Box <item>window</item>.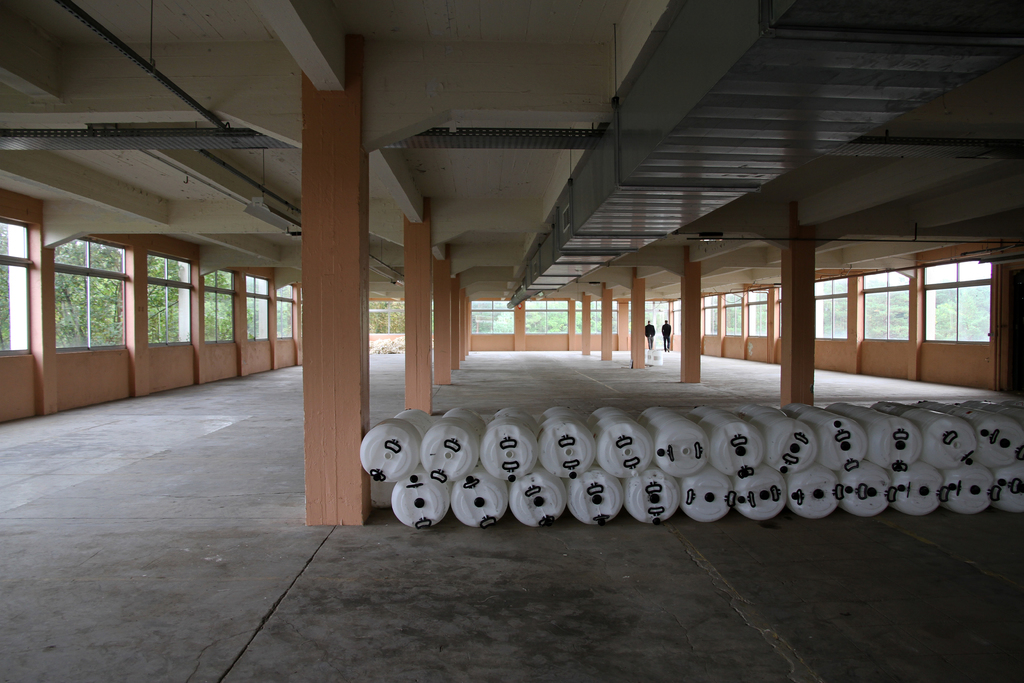
x1=524 y1=299 x2=569 y2=334.
